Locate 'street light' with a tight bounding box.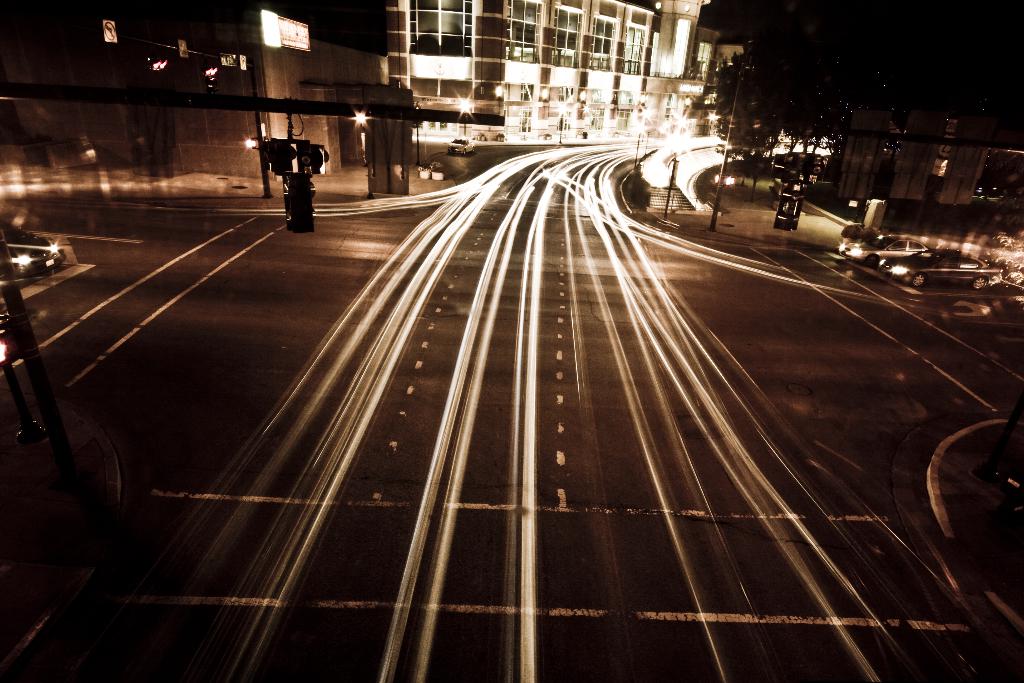
[x1=454, y1=94, x2=476, y2=138].
